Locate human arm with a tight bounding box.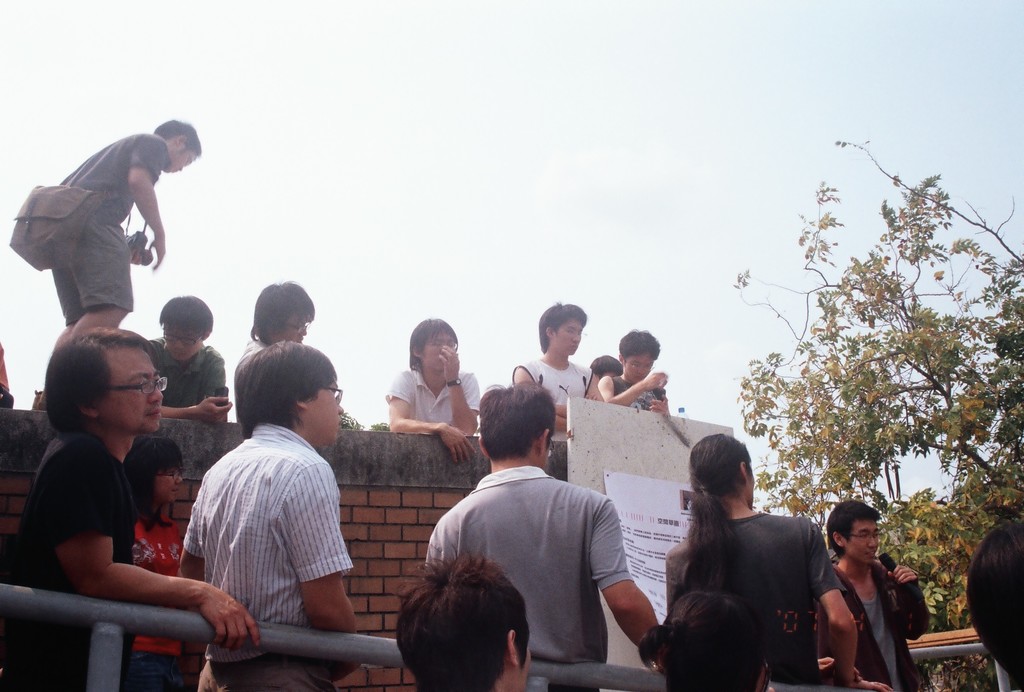
Rect(438, 342, 482, 433).
